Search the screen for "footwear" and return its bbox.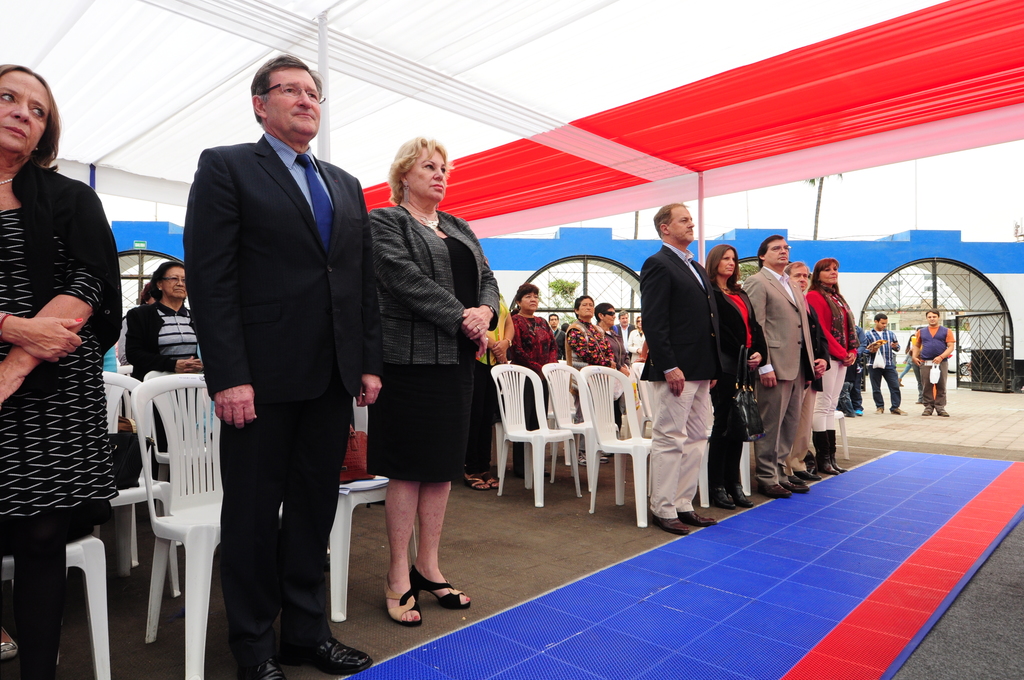
Found: bbox=[922, 399, 932, 416].
